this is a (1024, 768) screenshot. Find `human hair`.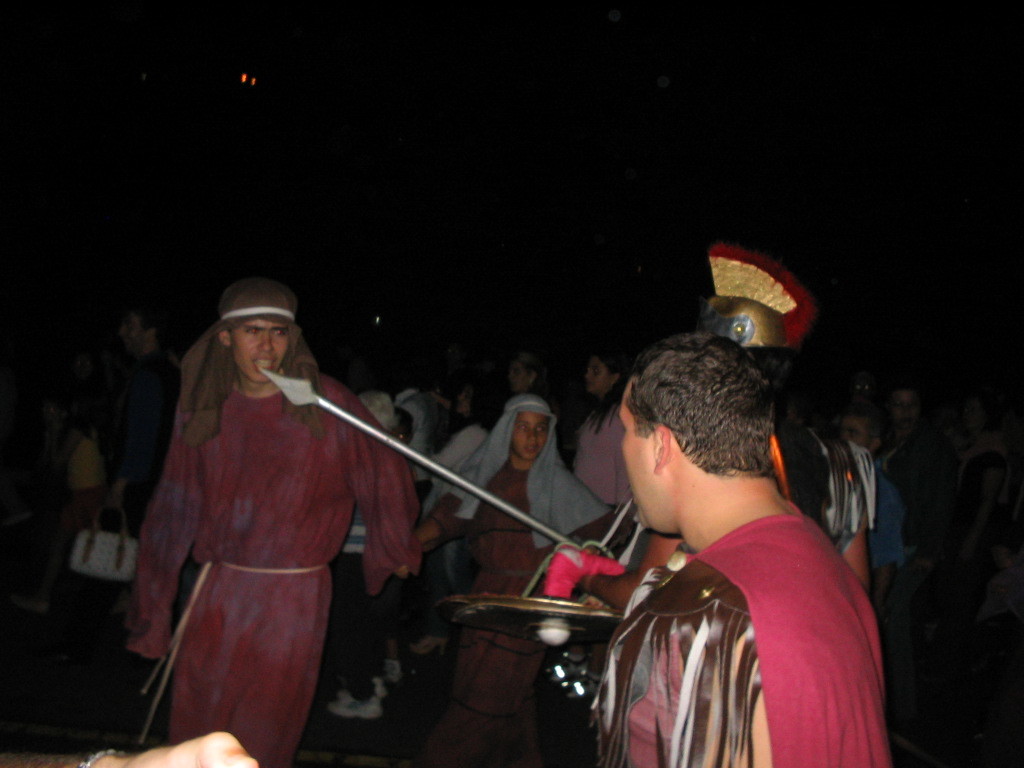
Bounding box: {"left": 628, "top": 338, "right": 778, "bottom": 474}.
